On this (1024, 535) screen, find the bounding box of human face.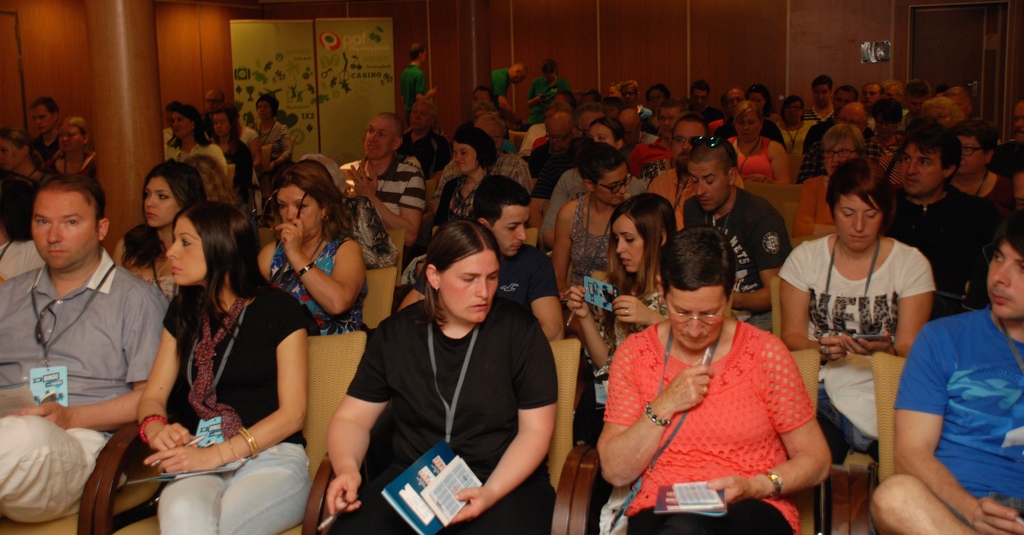
Bounding box: x1=959 y1=136 x2=986 y2=175.
